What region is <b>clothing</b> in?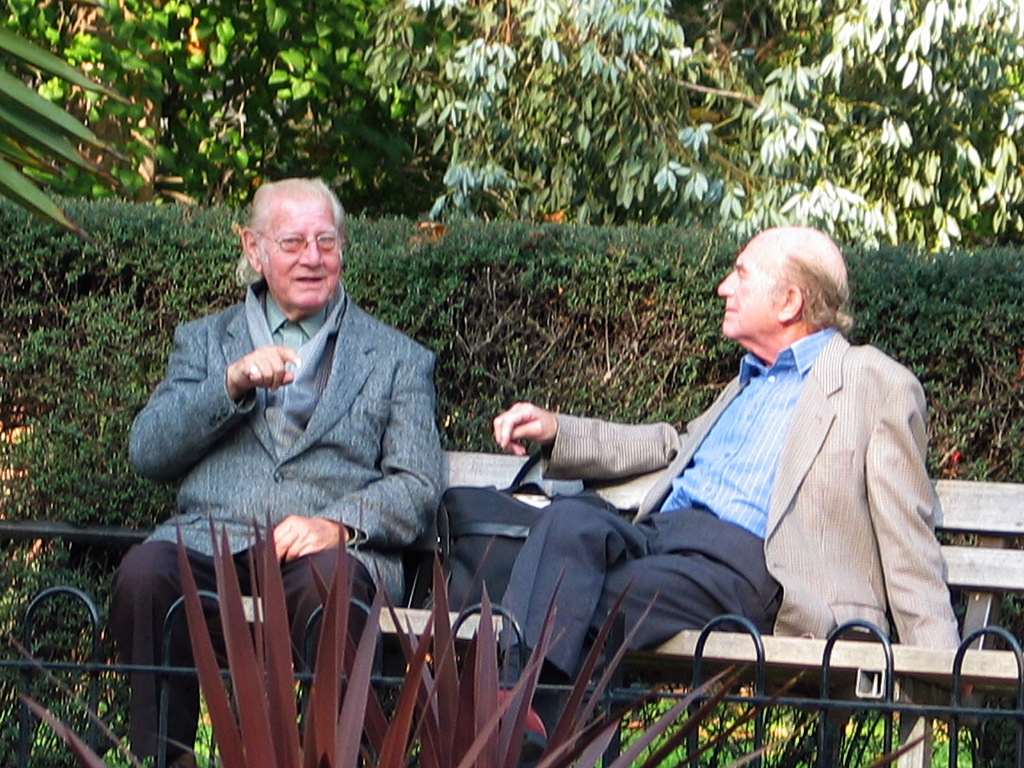
bbox=(477, 326, 970, 767).
